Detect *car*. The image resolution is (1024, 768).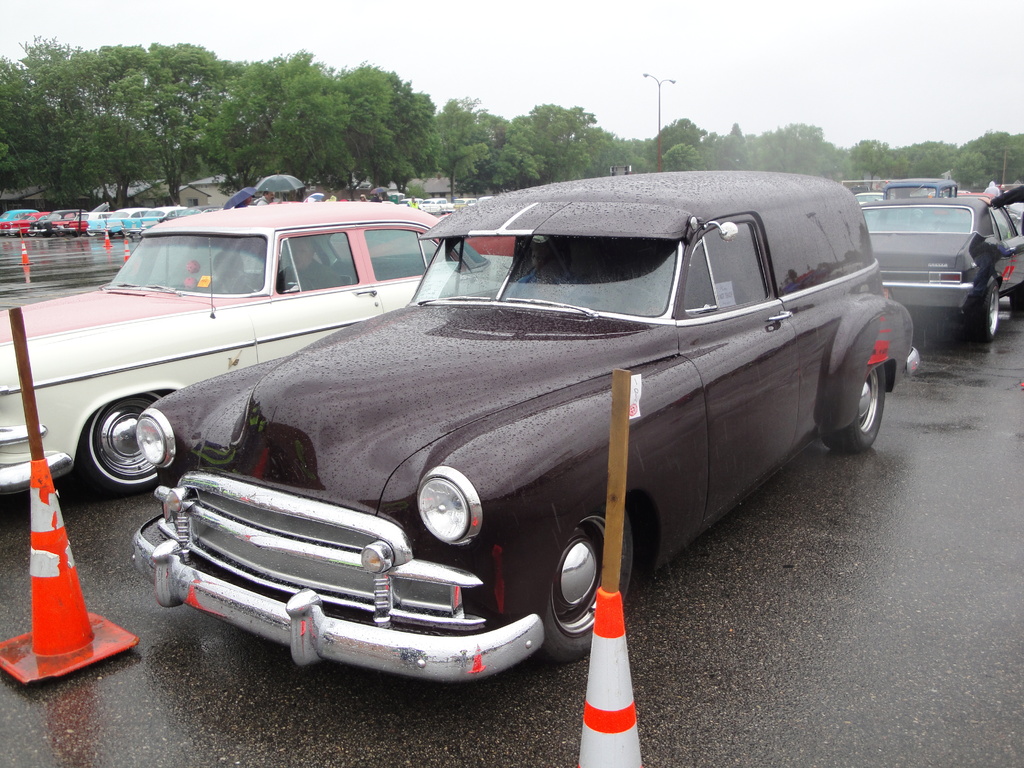
bbox(847, 182, 871, 196).
